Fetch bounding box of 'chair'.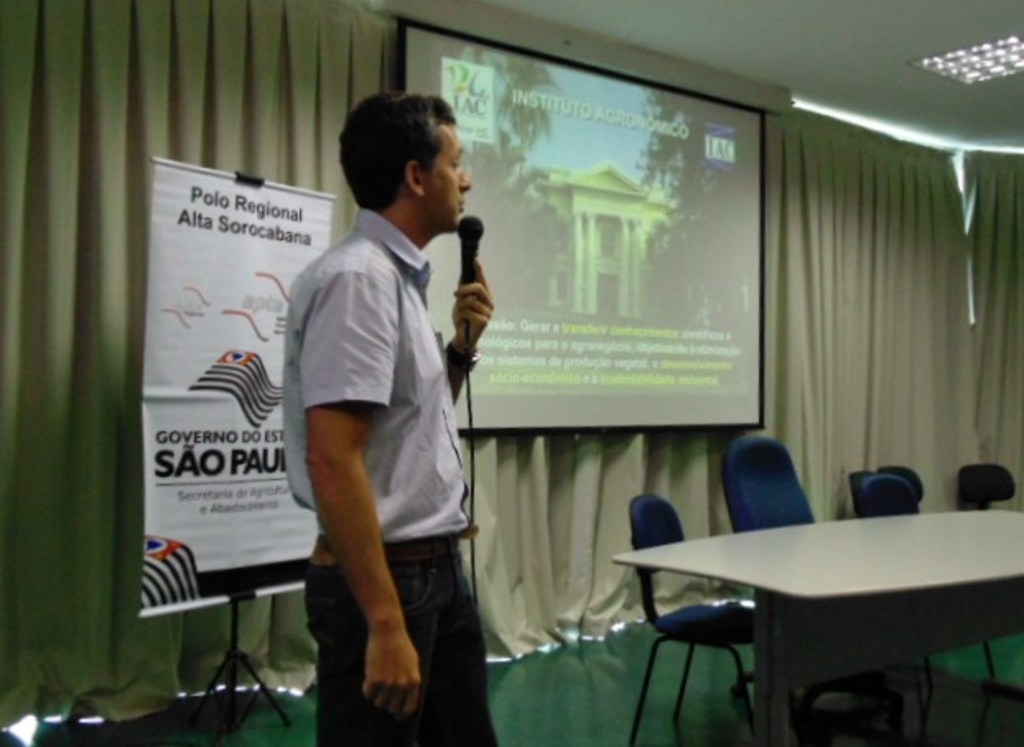
Bbox: rect(624, 494, 766, 745).
